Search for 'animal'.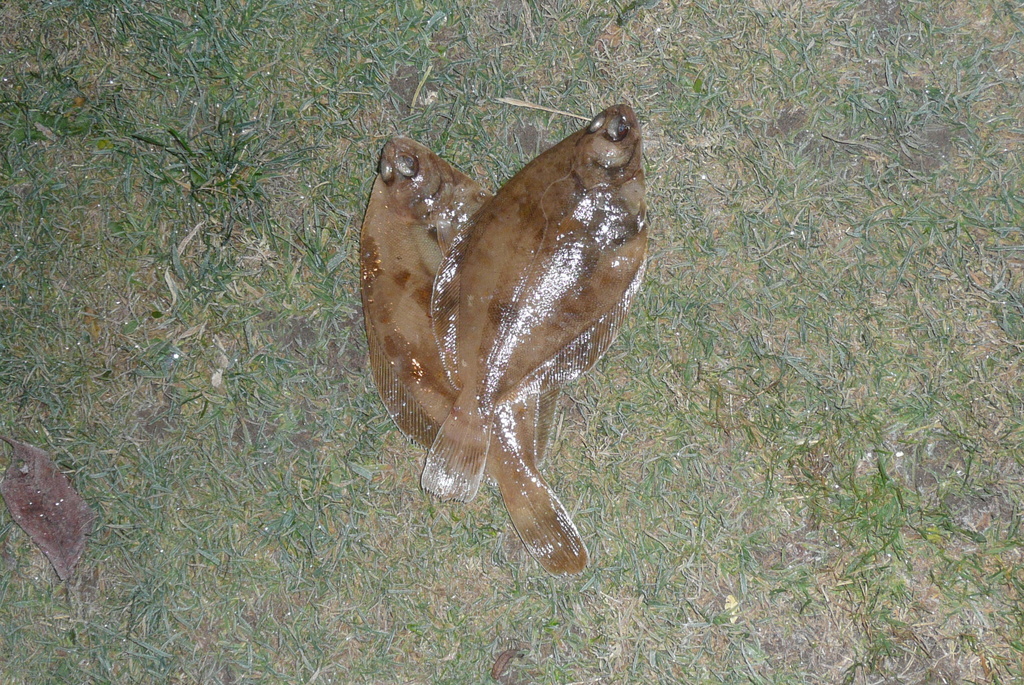
Found at {"x1": 417, "y1": 106, "x2": 649, "y2": 495}.
